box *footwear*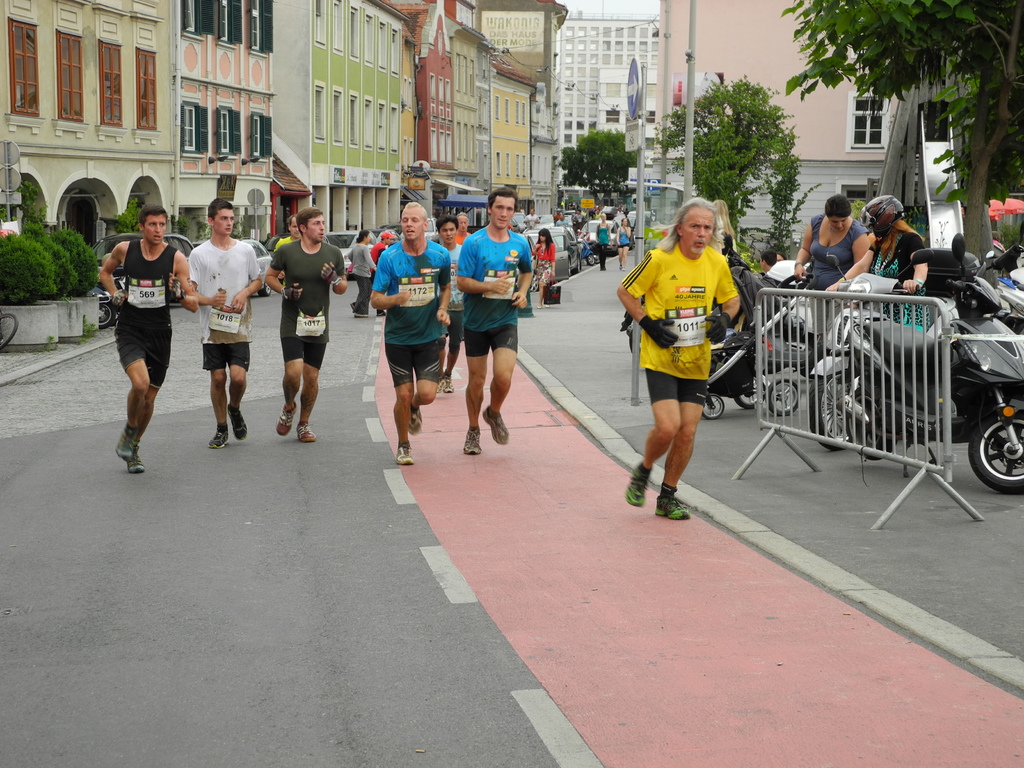
[left=619, top=266, right=621, bottom=270]
